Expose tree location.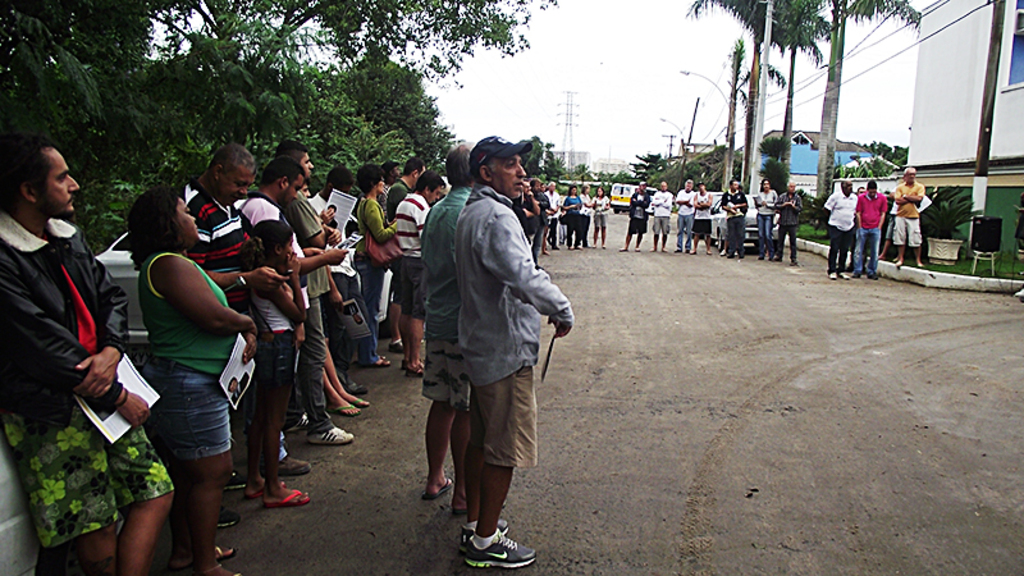
Exposed at {"left": 645, "top": 151, "right": 698, "bottom": 192}.
